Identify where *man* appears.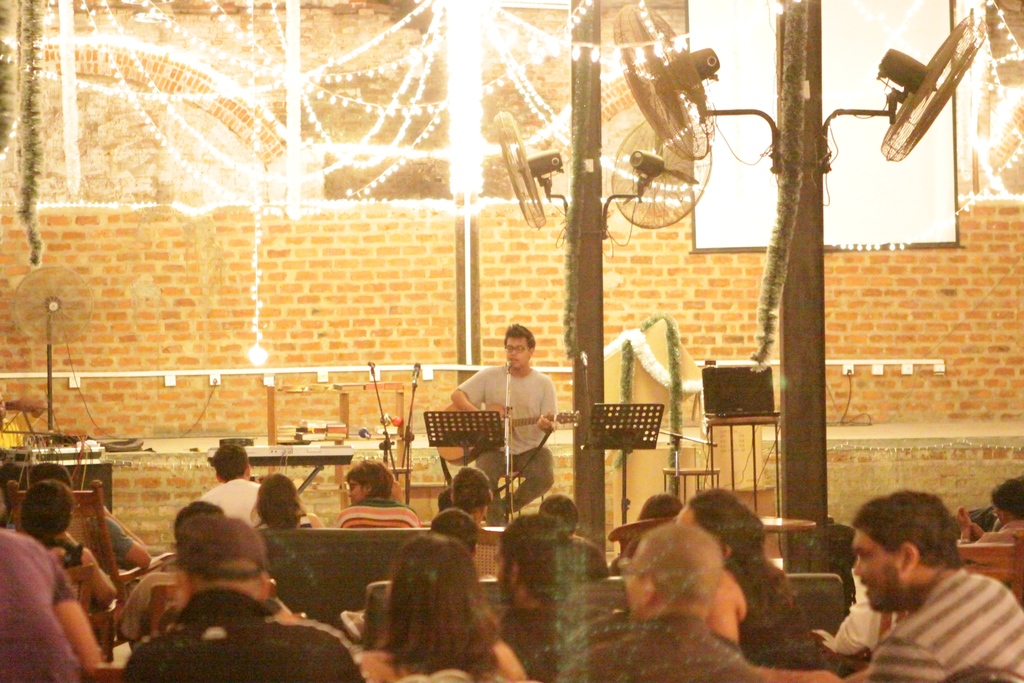
Appears at box=[807, 502, 1019, 677].
